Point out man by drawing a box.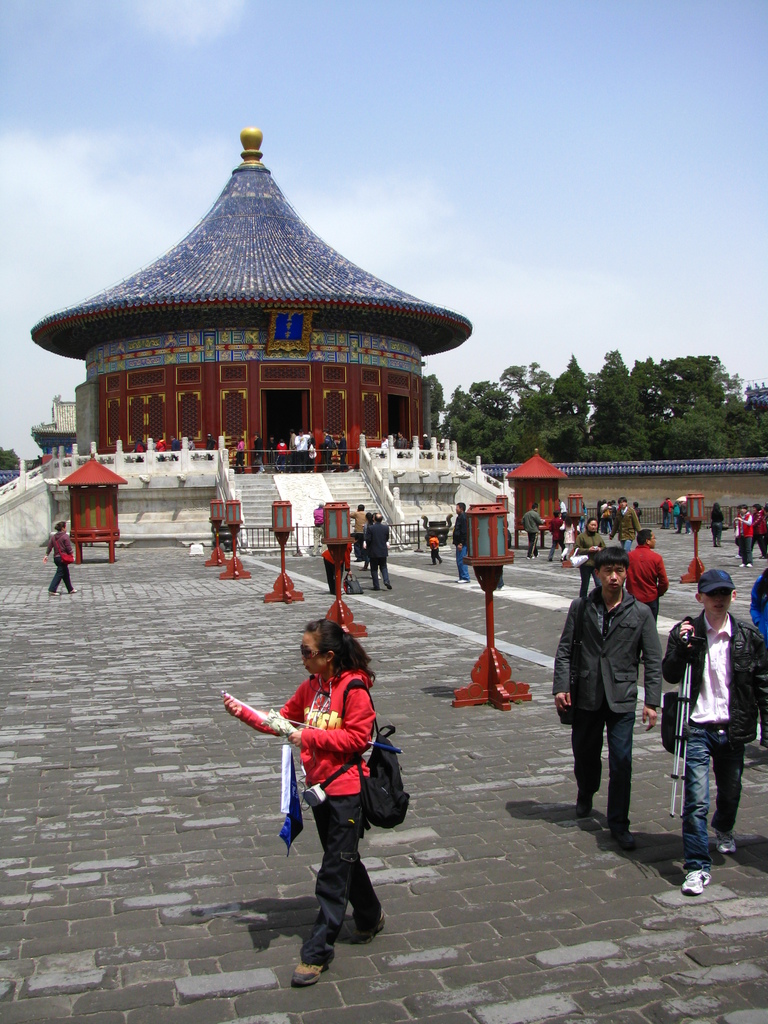
box(350, 502, 366, 562).
